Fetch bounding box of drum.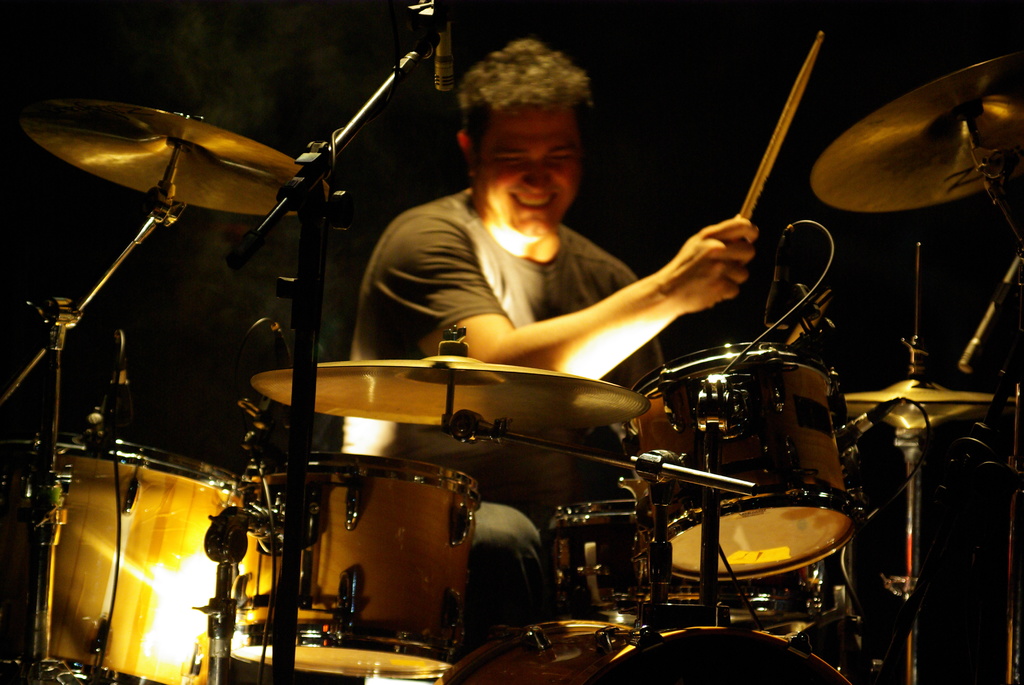
Bbox: bbox(0, 430, 247, 684).
